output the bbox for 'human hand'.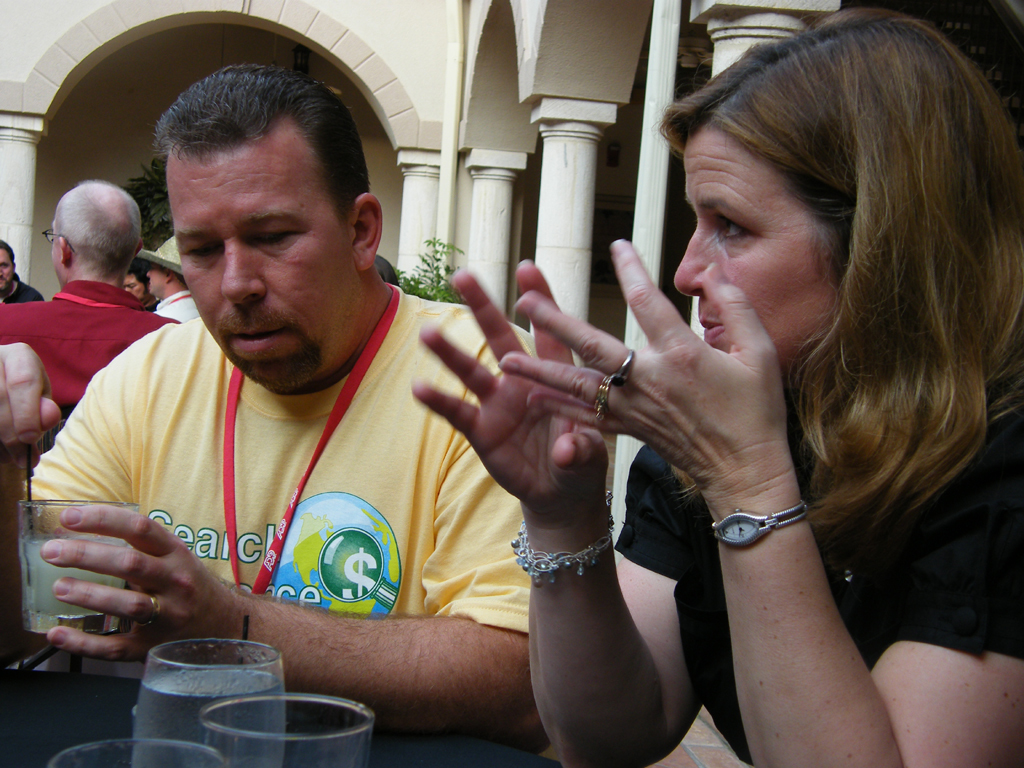
(left=408, top=257, right=610, bottom=520).
